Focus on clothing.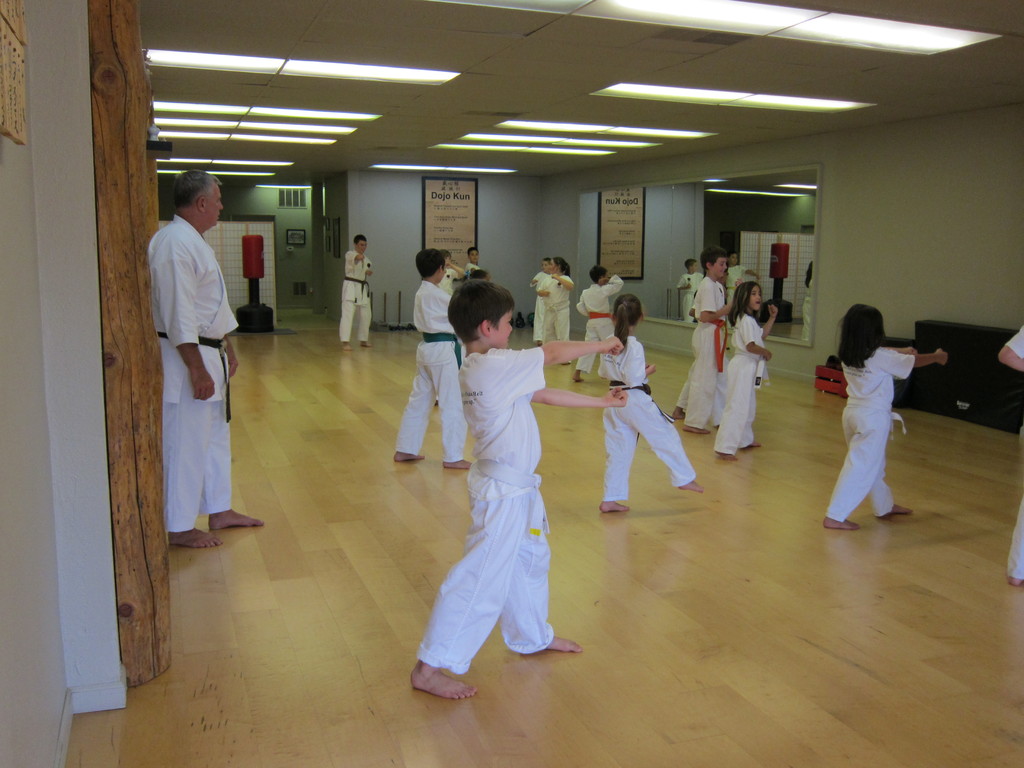
Focused at bbox(335, 245, 375, 346).
